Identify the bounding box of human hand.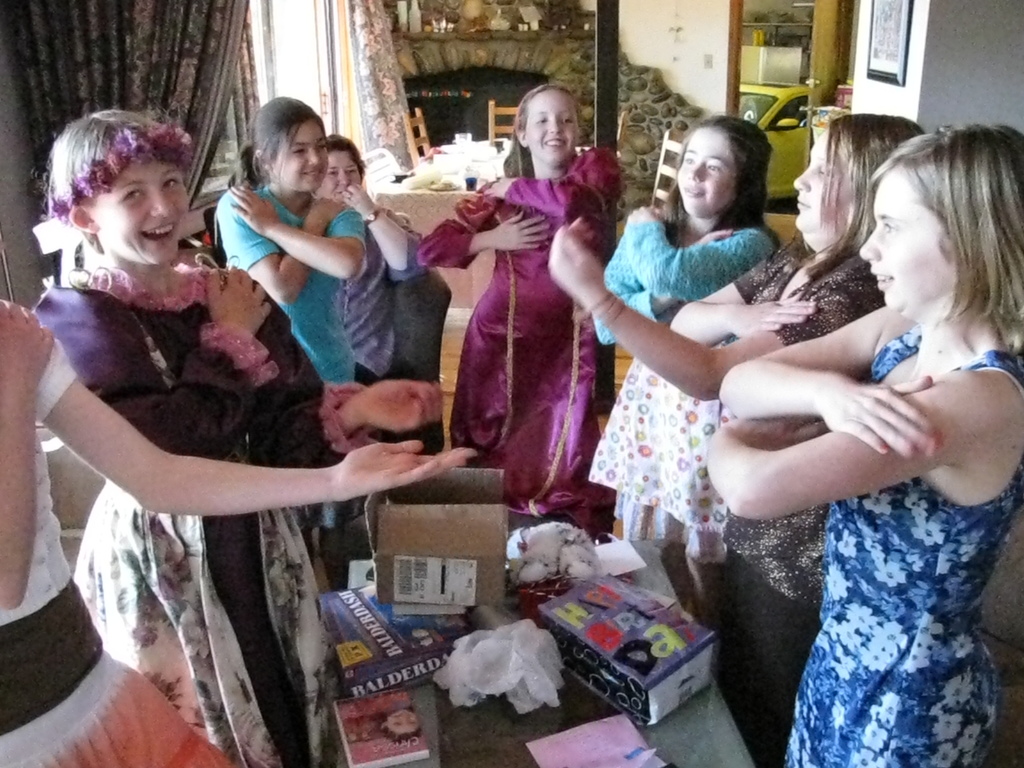
box=[545, 220, 608, 305].
